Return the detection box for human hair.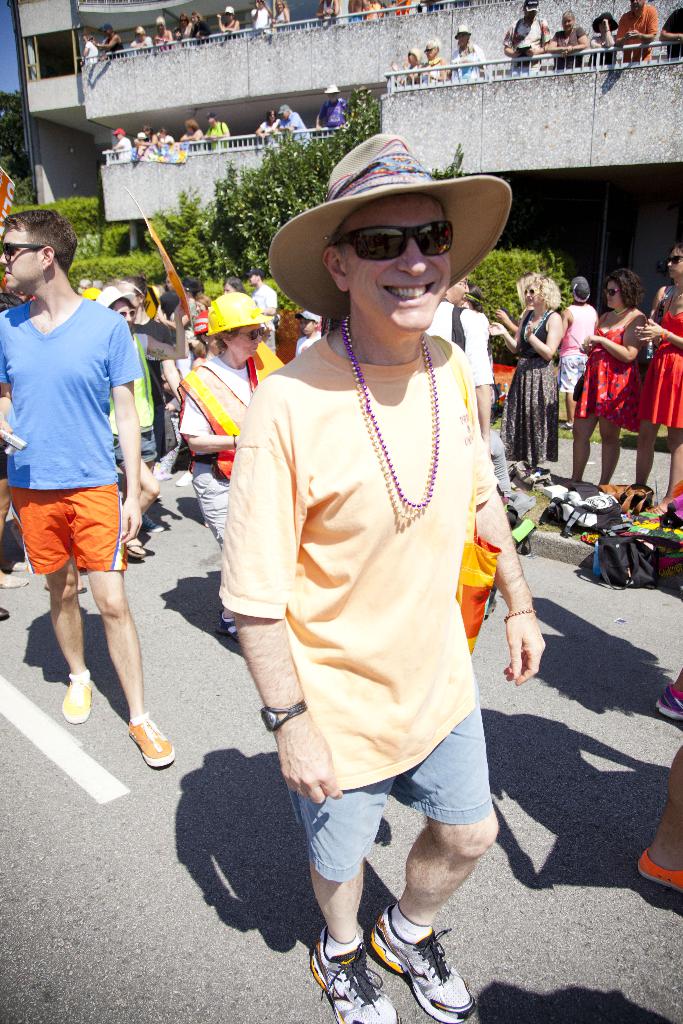
rect(180, 13, 189, 23).
